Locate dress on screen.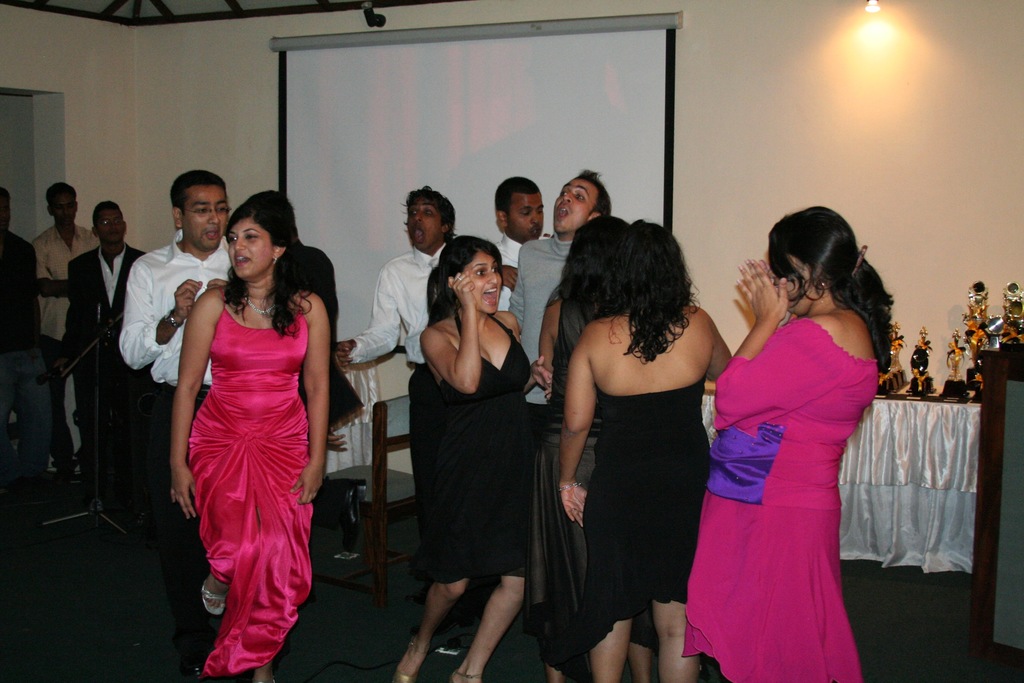
On screen at (left=182, top=286, right=316, bottom=679).
